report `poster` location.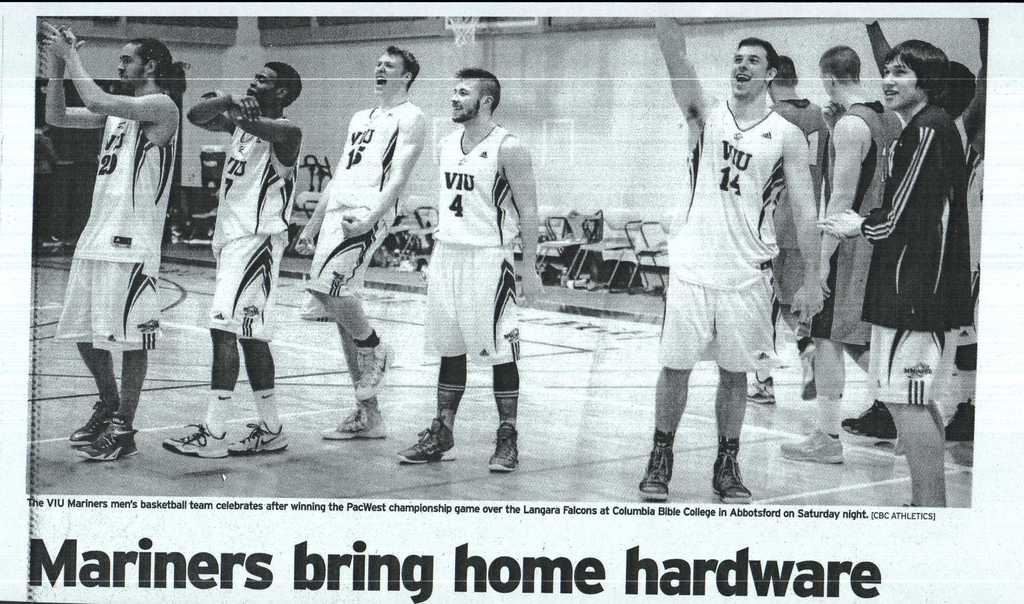
Report: [x1=0, y1=0, x2=1020, y2=603].
